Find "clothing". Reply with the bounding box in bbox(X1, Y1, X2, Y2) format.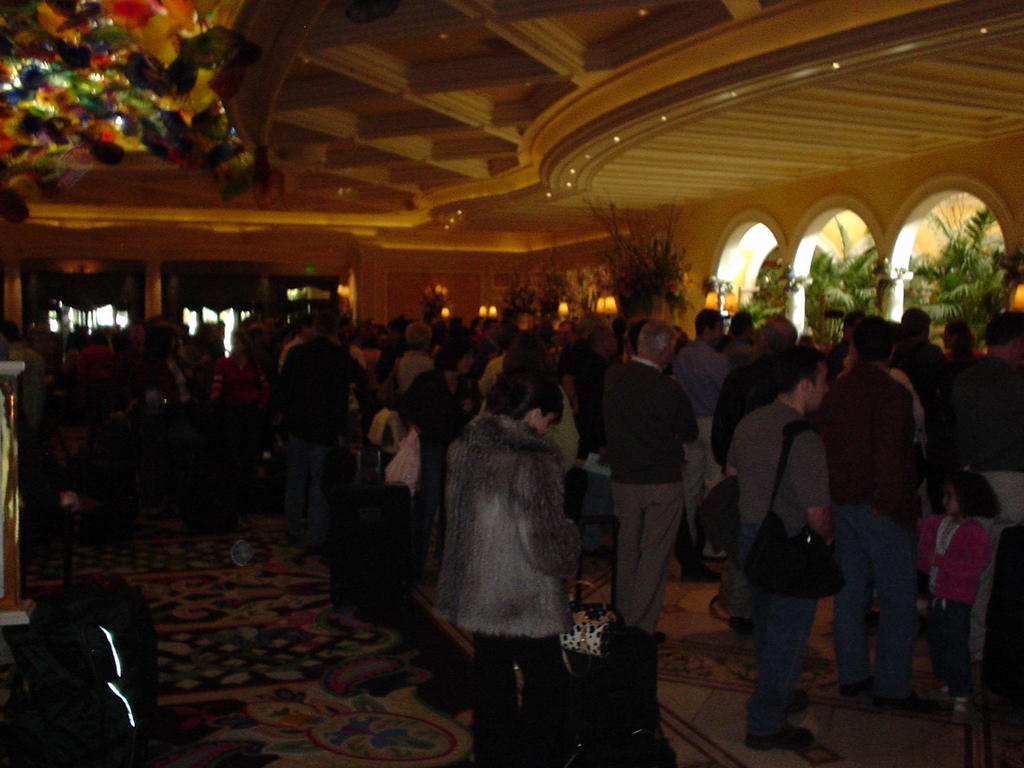
bbox(424, 405, 606, 680).
